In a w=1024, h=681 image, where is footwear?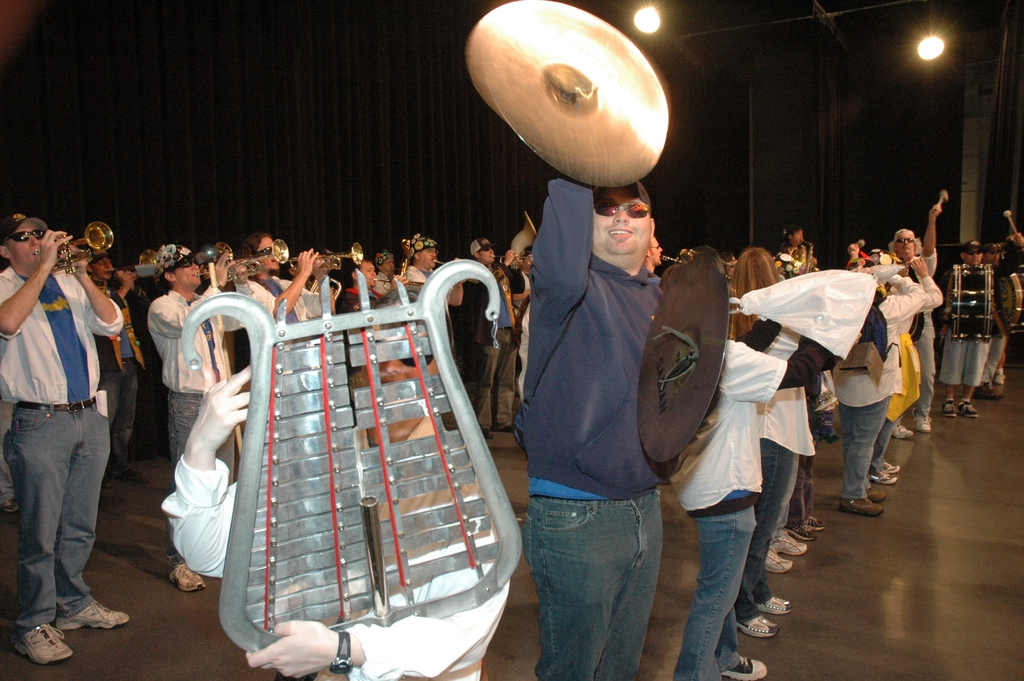
(973,382,1005,399).
